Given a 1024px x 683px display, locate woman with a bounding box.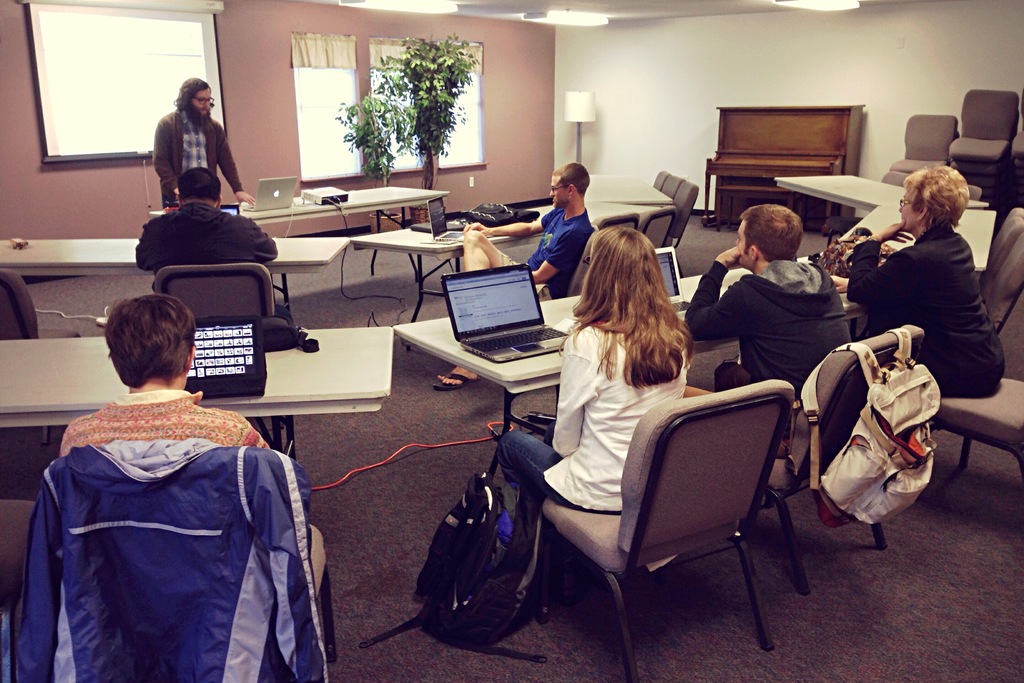
Located: box=[491, 224, 693, 609].
